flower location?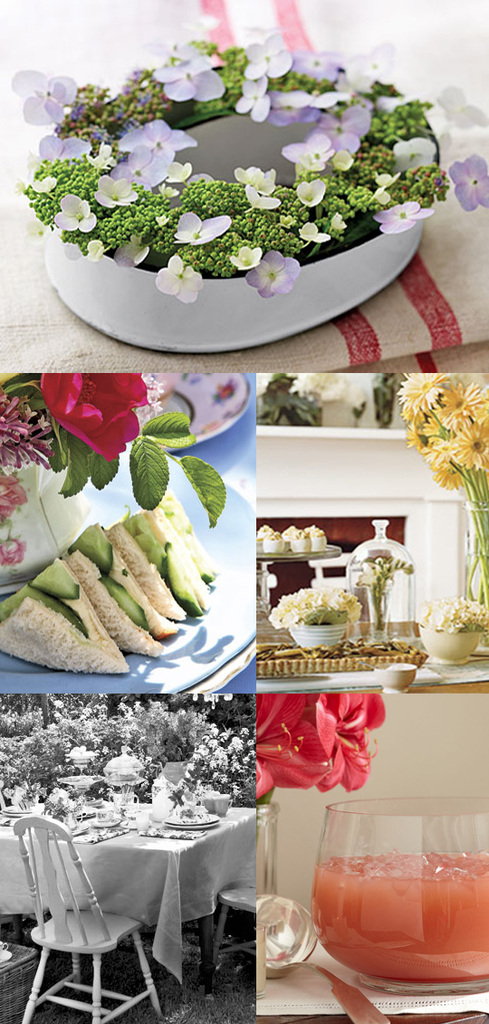
{"x1": 373, "y1": 173, "x2": 398, "y2": 194}
